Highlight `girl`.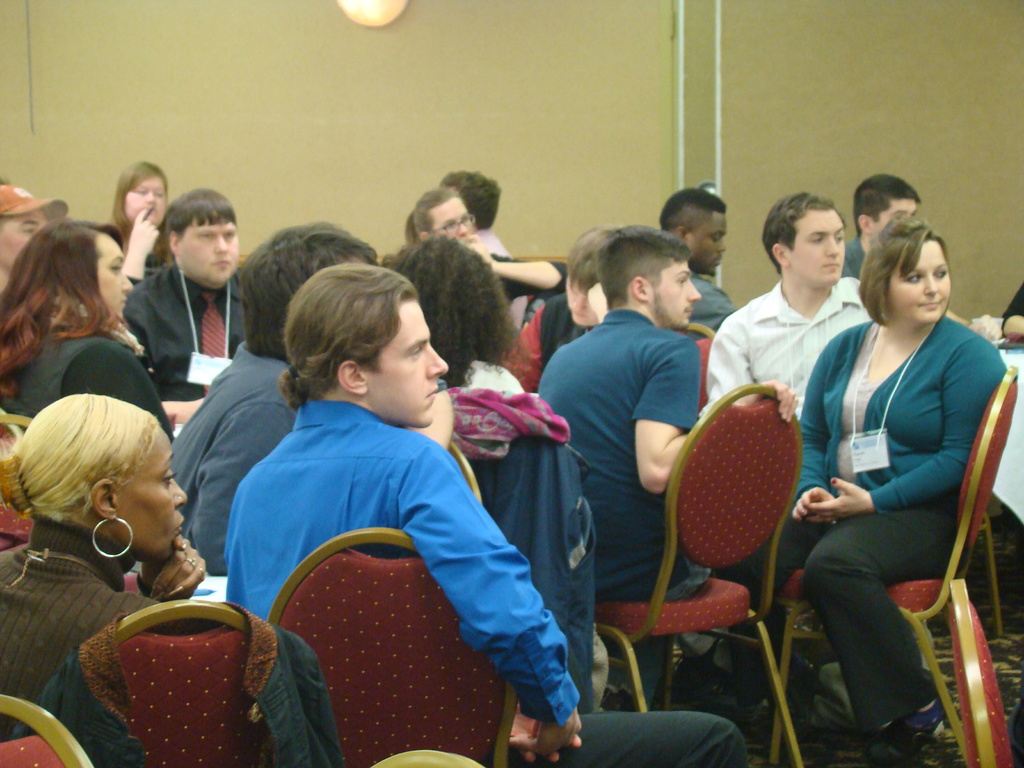
Highlighted region: 987,276,1023,360.
